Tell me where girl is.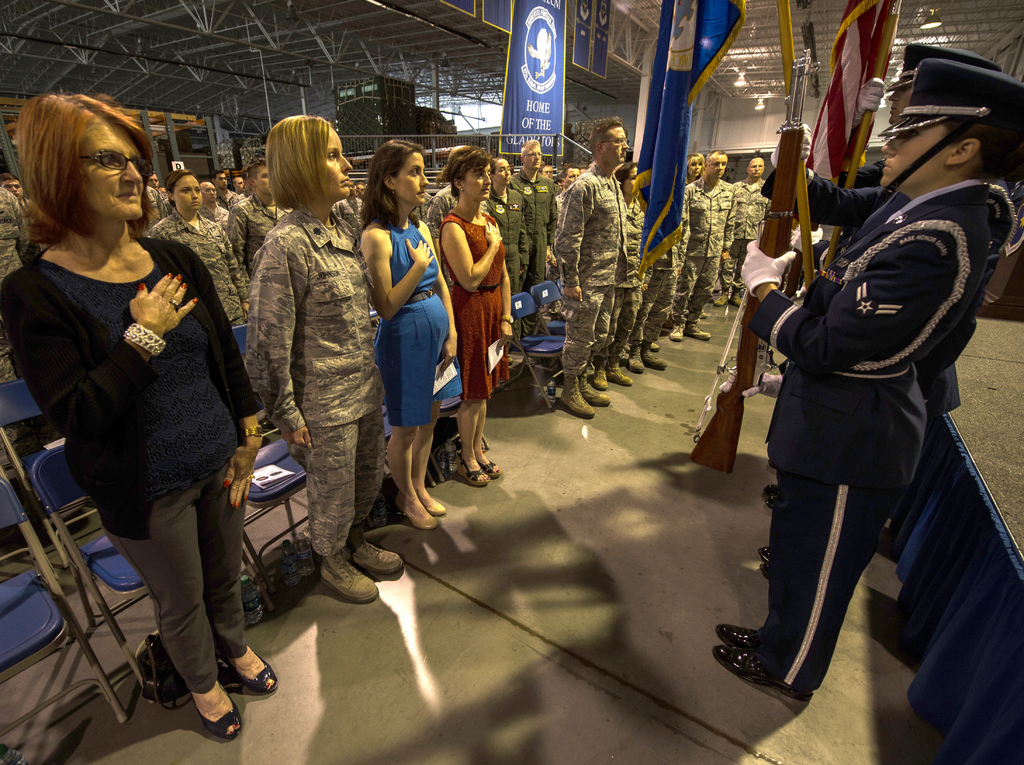
girl is at bbox=[241, 108, 406, 607].
